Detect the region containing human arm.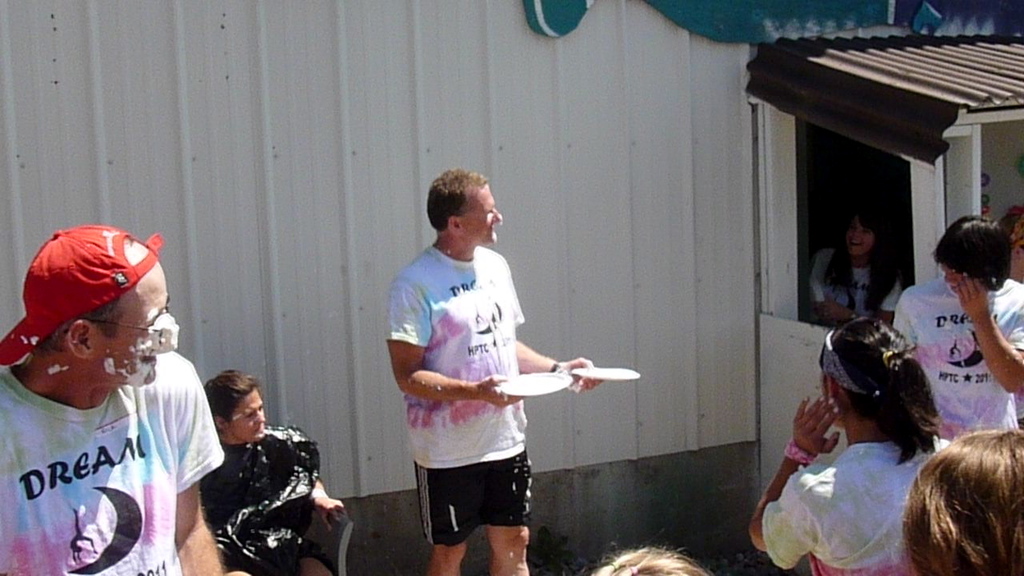
bbox(890, 288, 915, 346).
